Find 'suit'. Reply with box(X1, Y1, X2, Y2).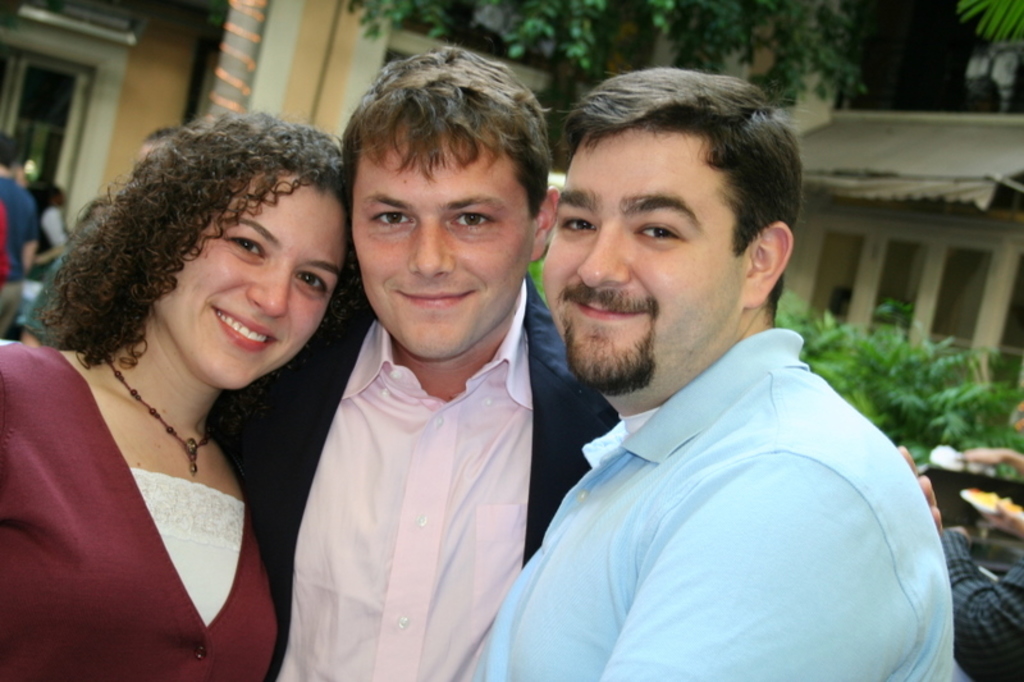
box(209, 292, 626, 681).
